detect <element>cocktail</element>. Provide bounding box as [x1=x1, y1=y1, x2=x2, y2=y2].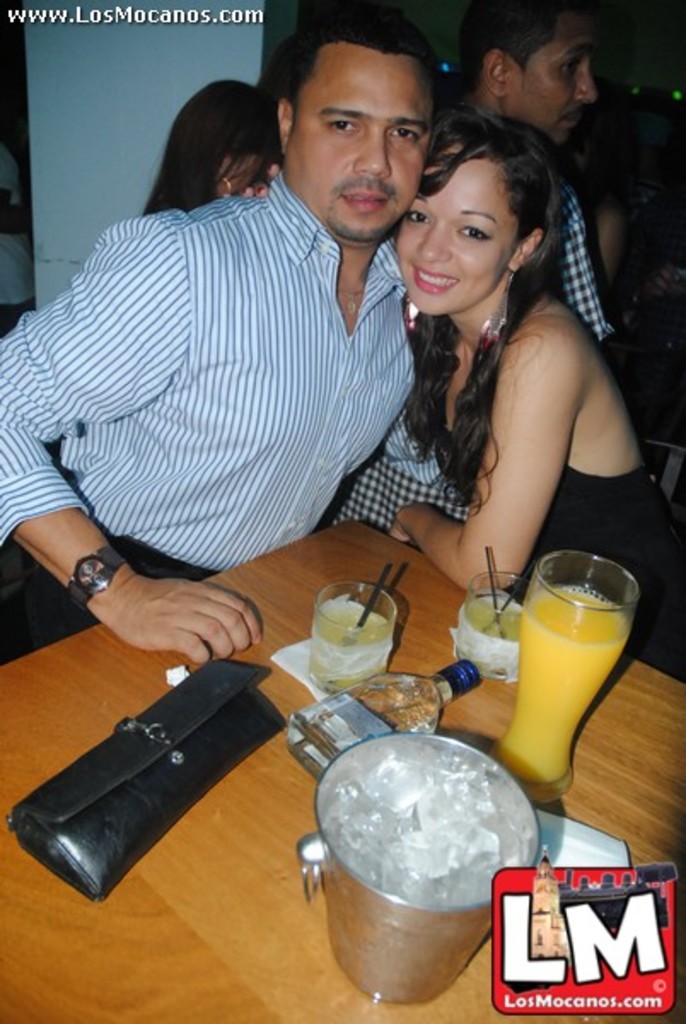
[x1=305, y1=582, x2=399, y2=693].
